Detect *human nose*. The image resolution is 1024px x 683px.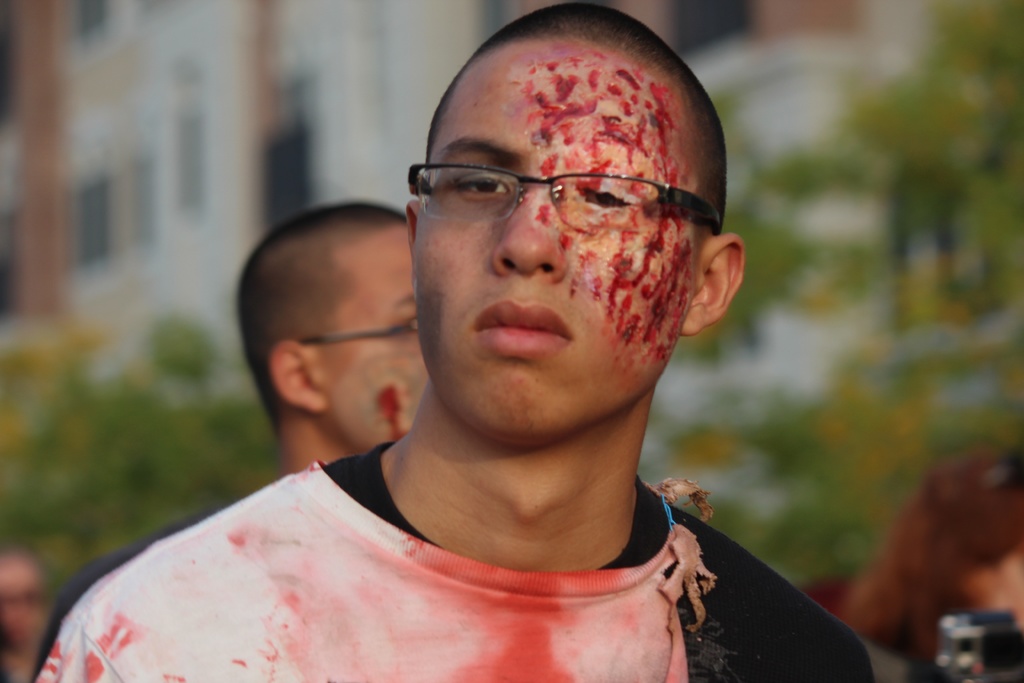
left=488, top=188, right=570, bottom=287.
